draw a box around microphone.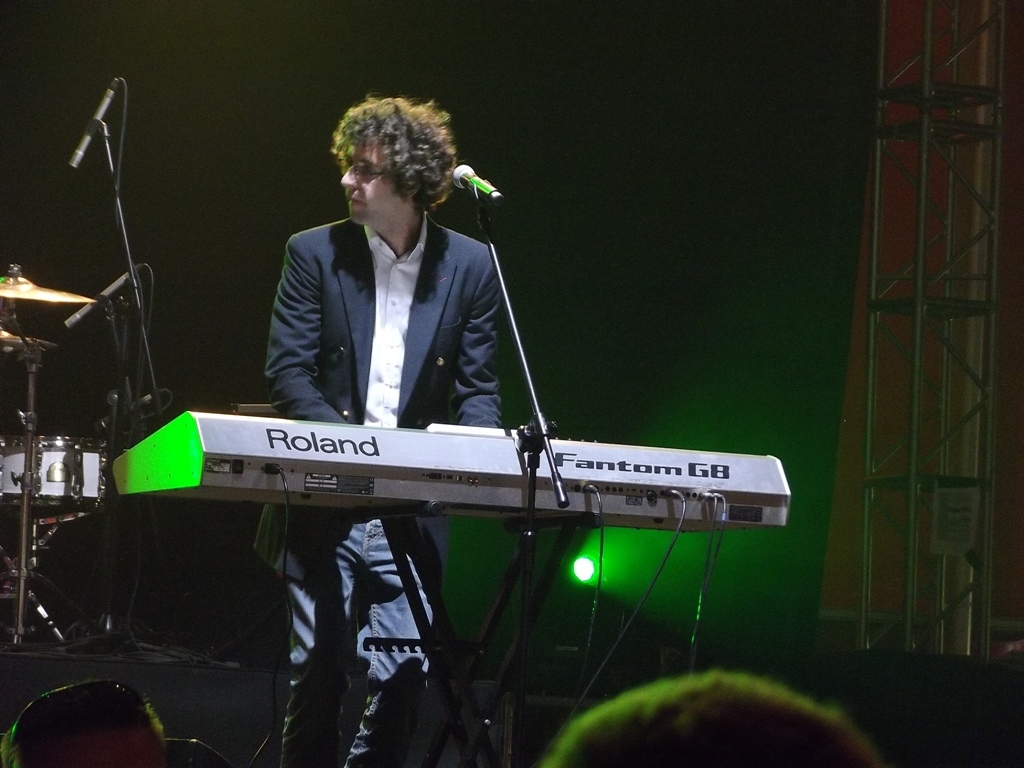
x1=70, y1=87, x2=121, y2=173.
